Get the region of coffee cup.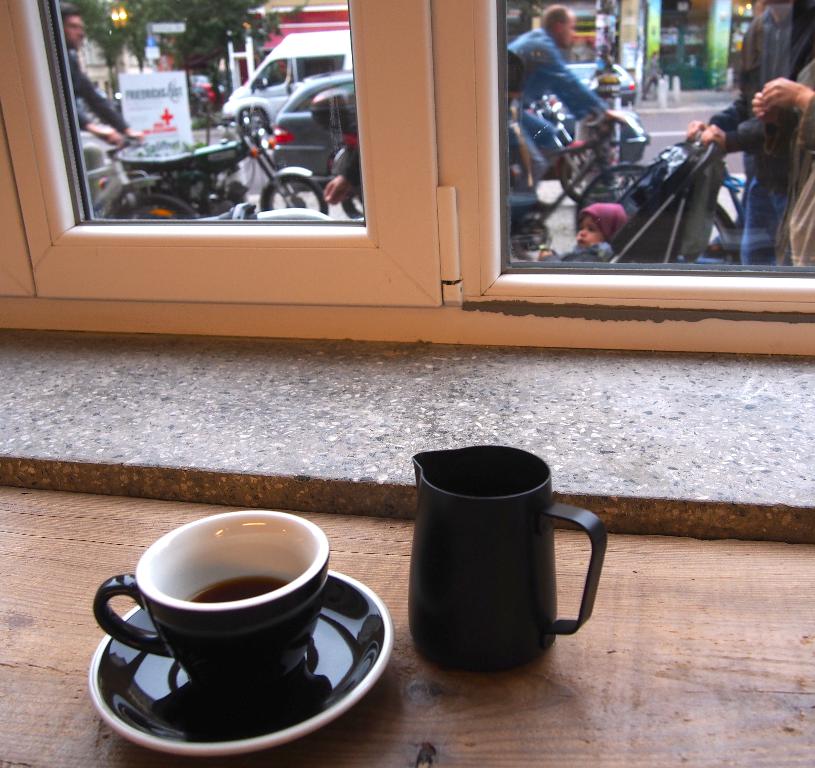
box=[90, 509, 331, 681].
